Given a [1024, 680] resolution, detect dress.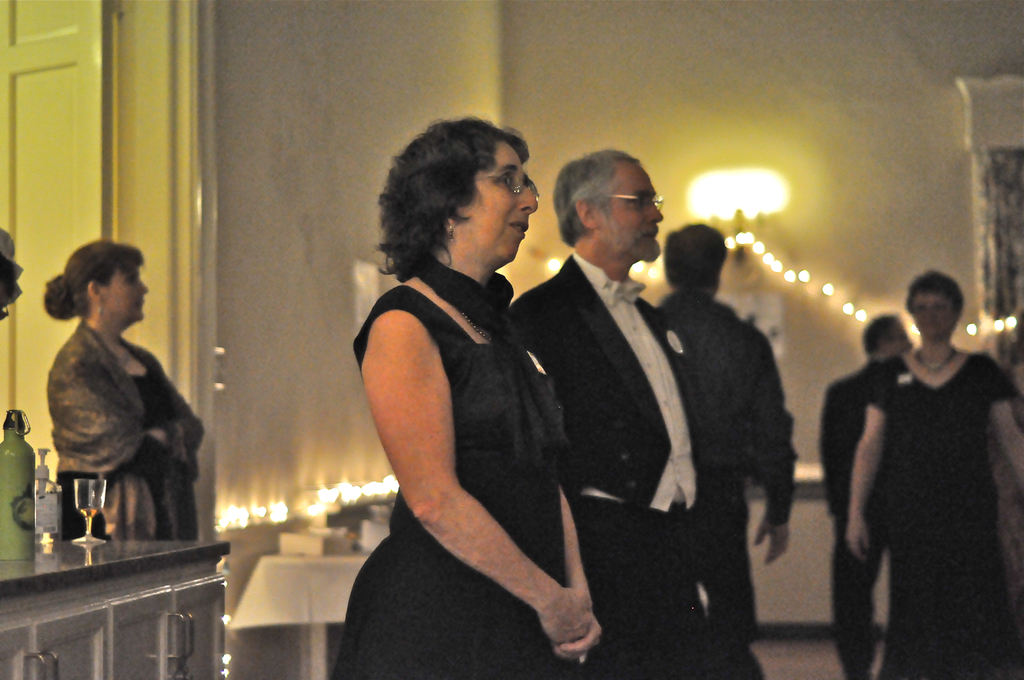
(left=330, top=283, right=577, bottom=679).
